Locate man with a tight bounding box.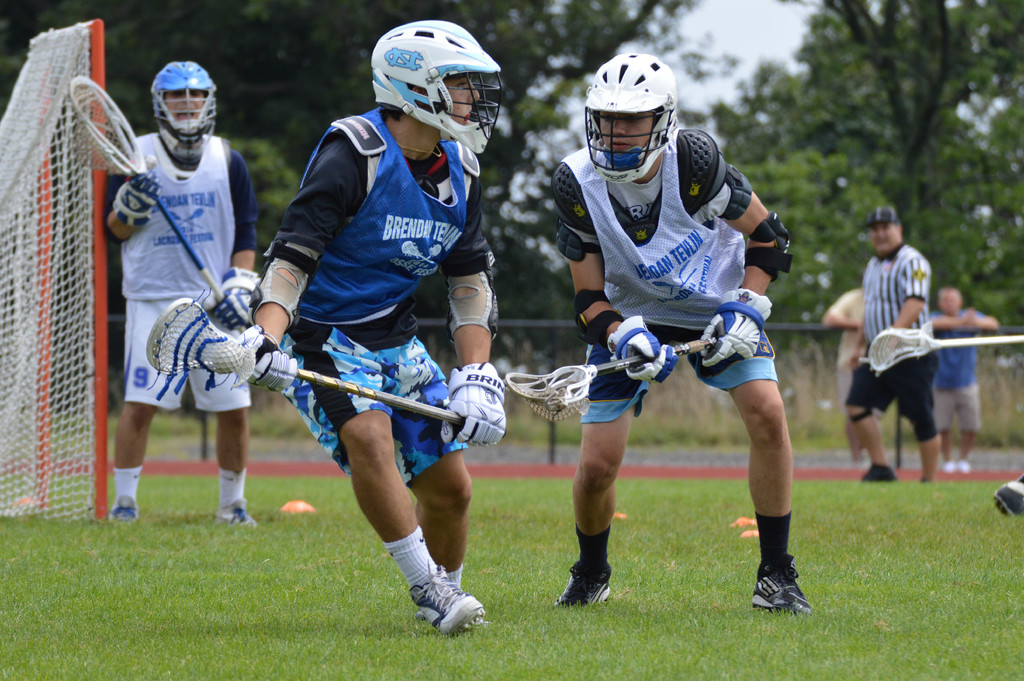
826:286:865:427.
